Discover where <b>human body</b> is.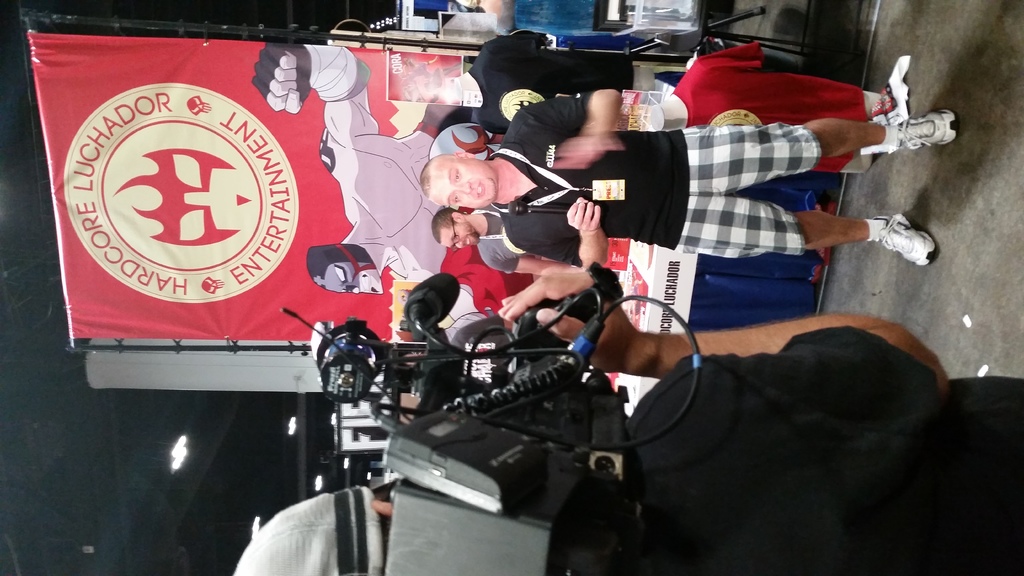
Discovered at <region>476, 203, 552, 280</region>.
